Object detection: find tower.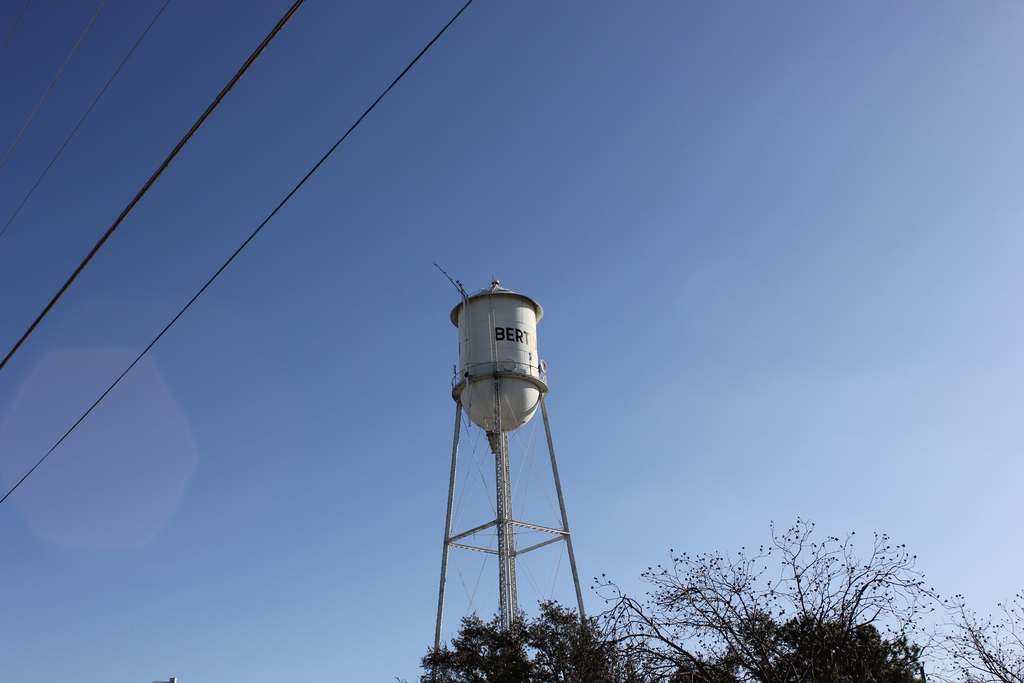
<region>430, 258, 606, 682</region>.
